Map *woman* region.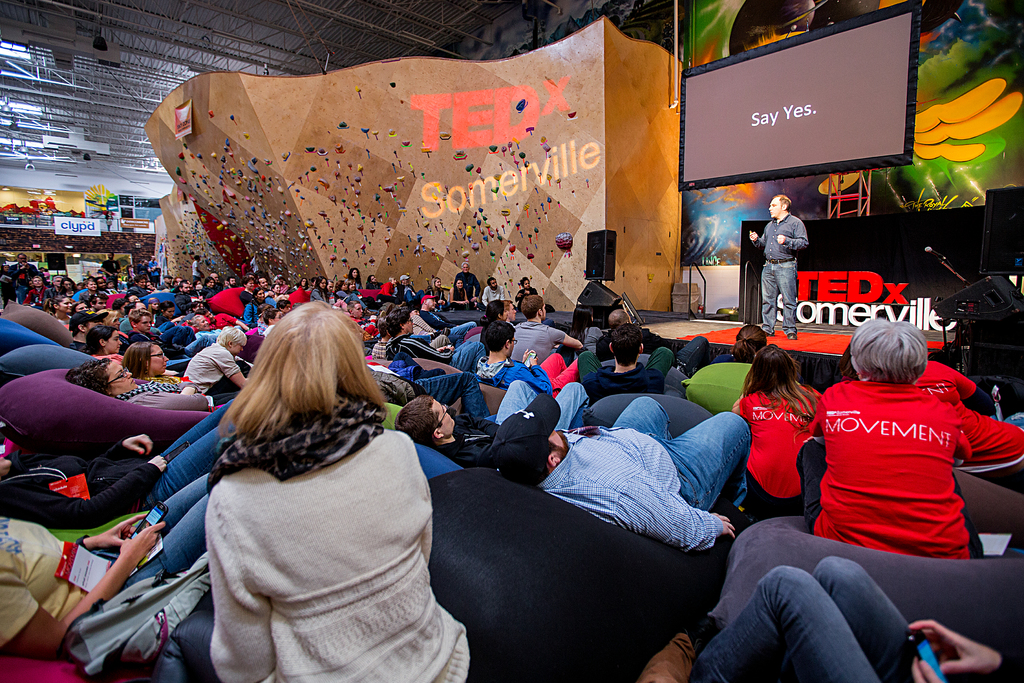
Mapped to (left=103, top=358, right=227, bottom=419).
